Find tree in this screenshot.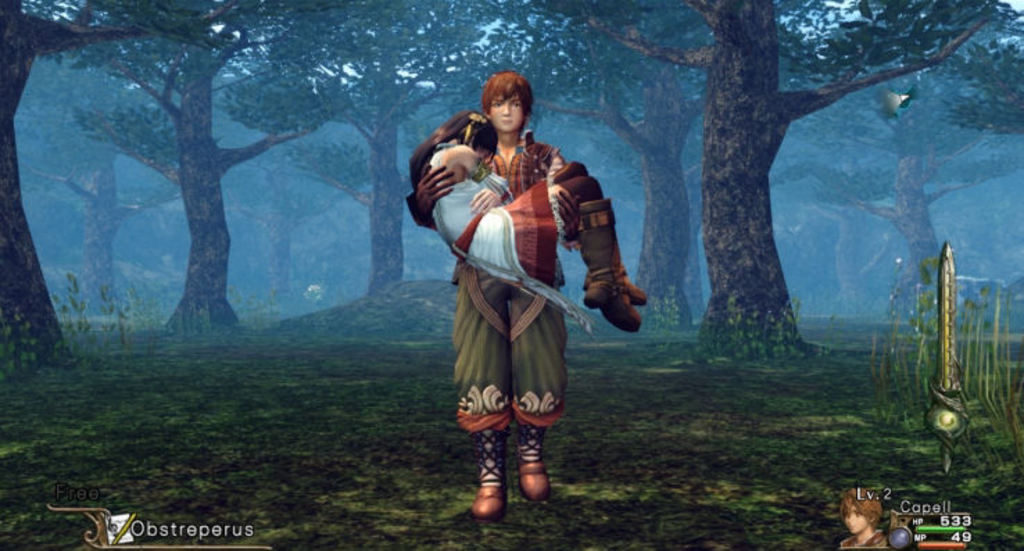
The bounding box for tree is {"left": 916, "top": 0, "right": 1023, "bottom": 137}.
